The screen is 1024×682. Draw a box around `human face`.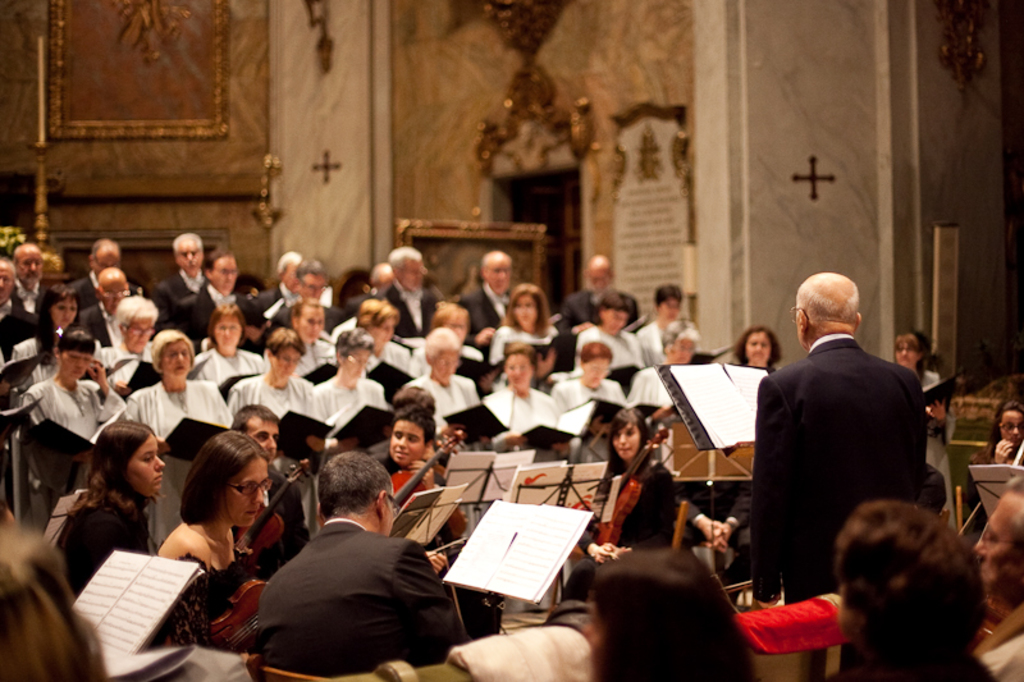
select_region(0, 262, 18, 302).
